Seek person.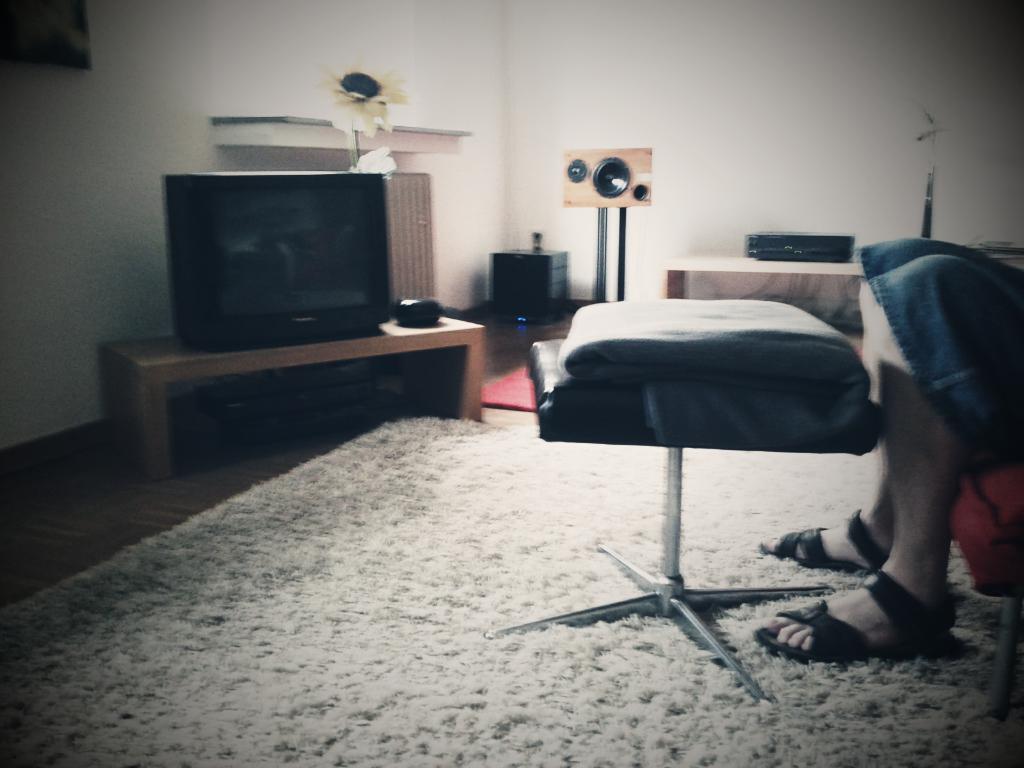
(left=759, top=234, right=1023, bottom=652).
